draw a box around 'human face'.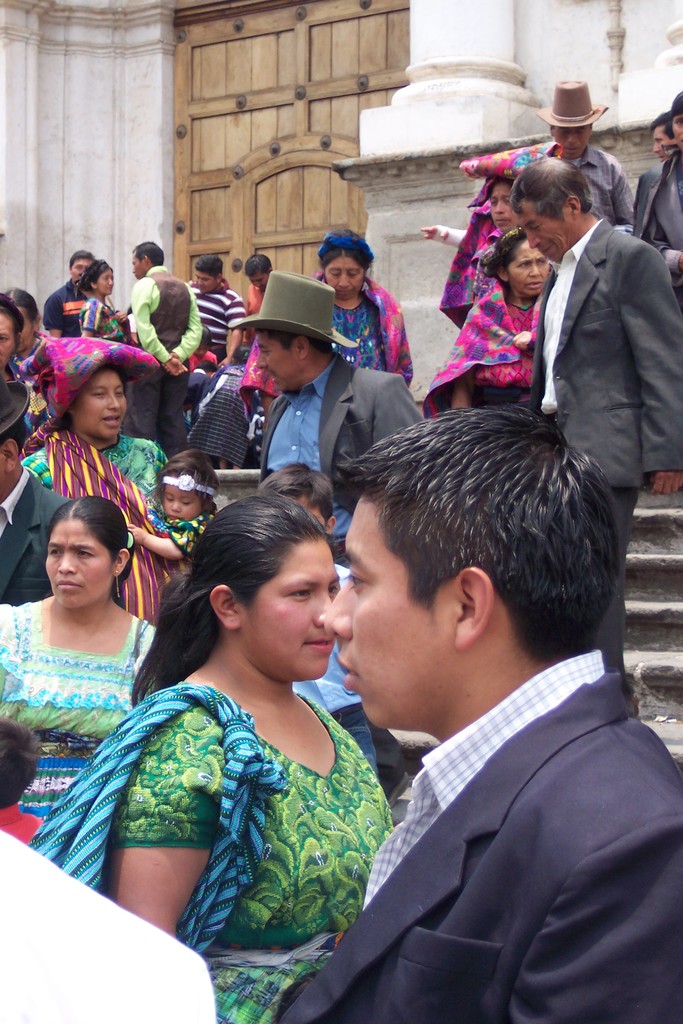
{"left": 330, "top": 494, "right": 454, "bottom": 729}.
